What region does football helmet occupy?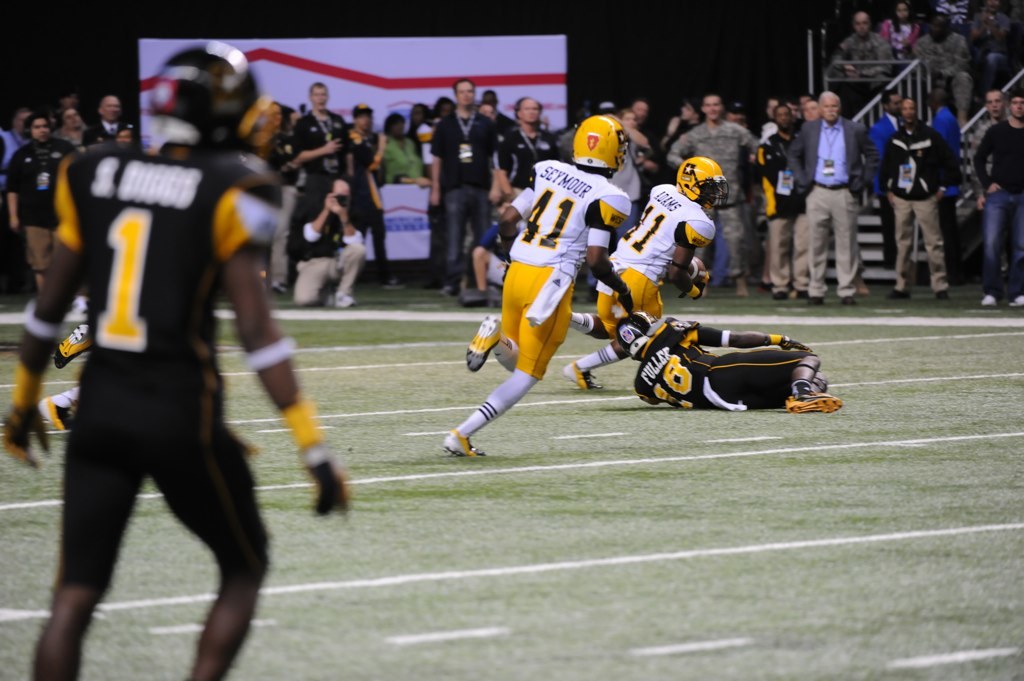
(571, 114, 643, 174).
